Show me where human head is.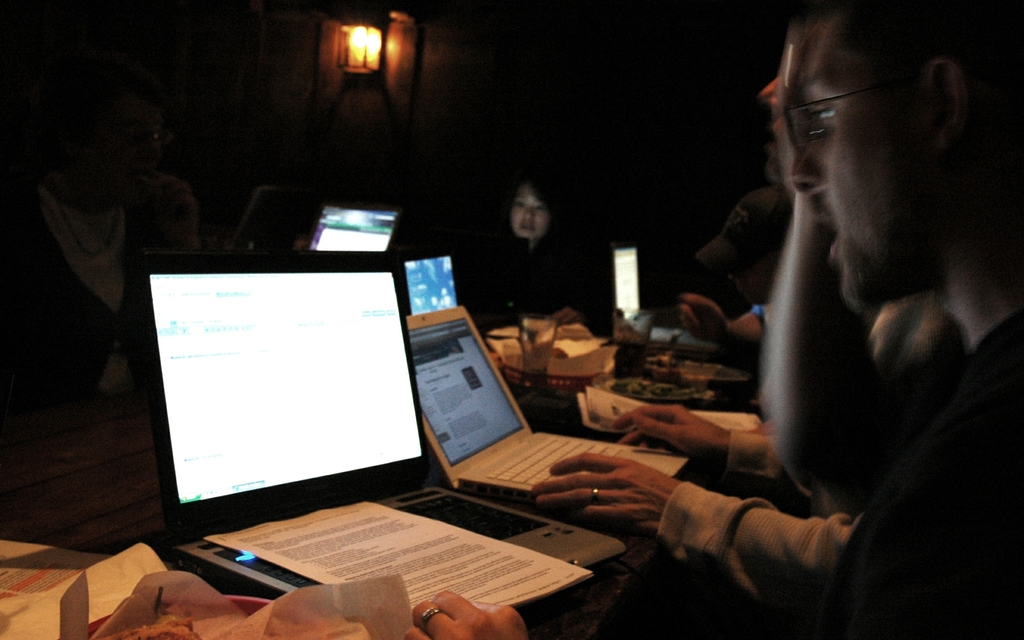
human head is at 742 15 1004 298.
